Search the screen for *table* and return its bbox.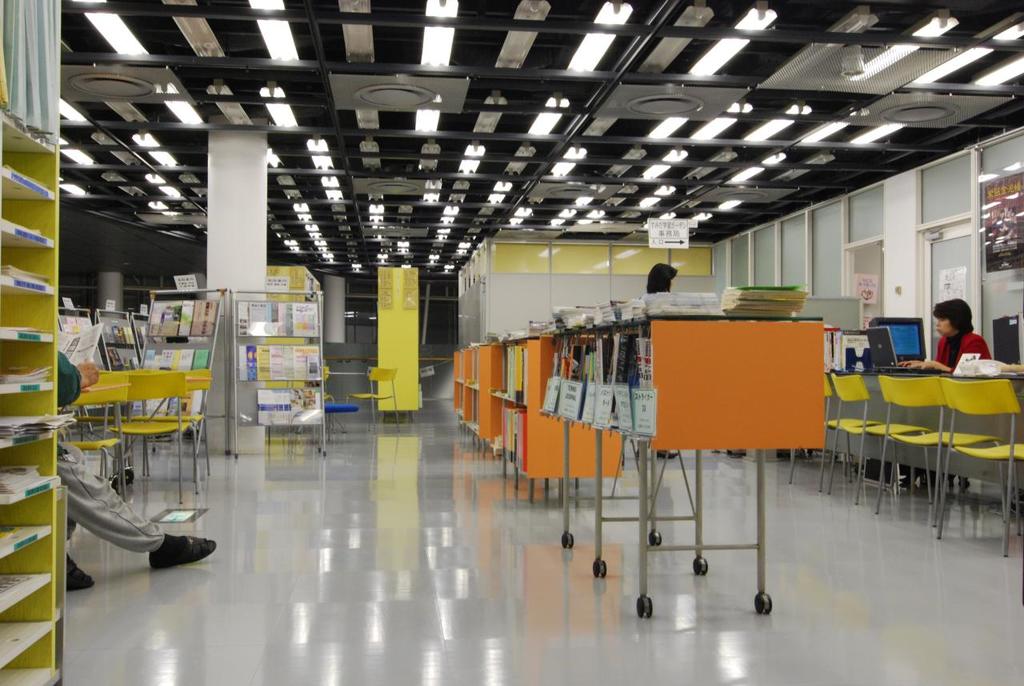
Found: 540, 315, 823, 616.
